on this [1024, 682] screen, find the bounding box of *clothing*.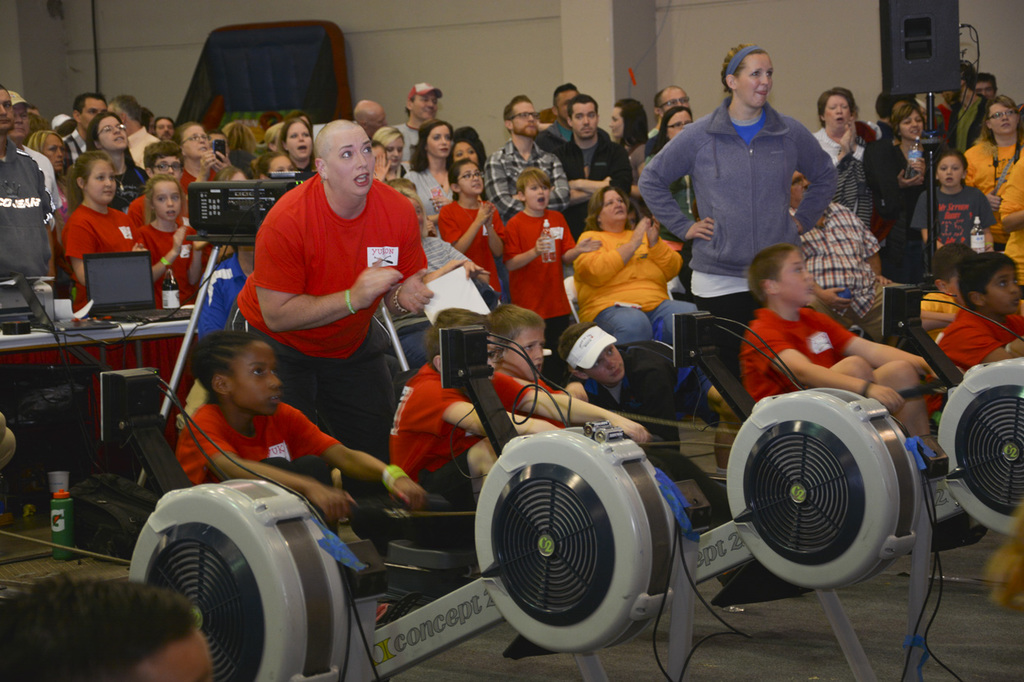
Bounding box: 387/350/534/518.
